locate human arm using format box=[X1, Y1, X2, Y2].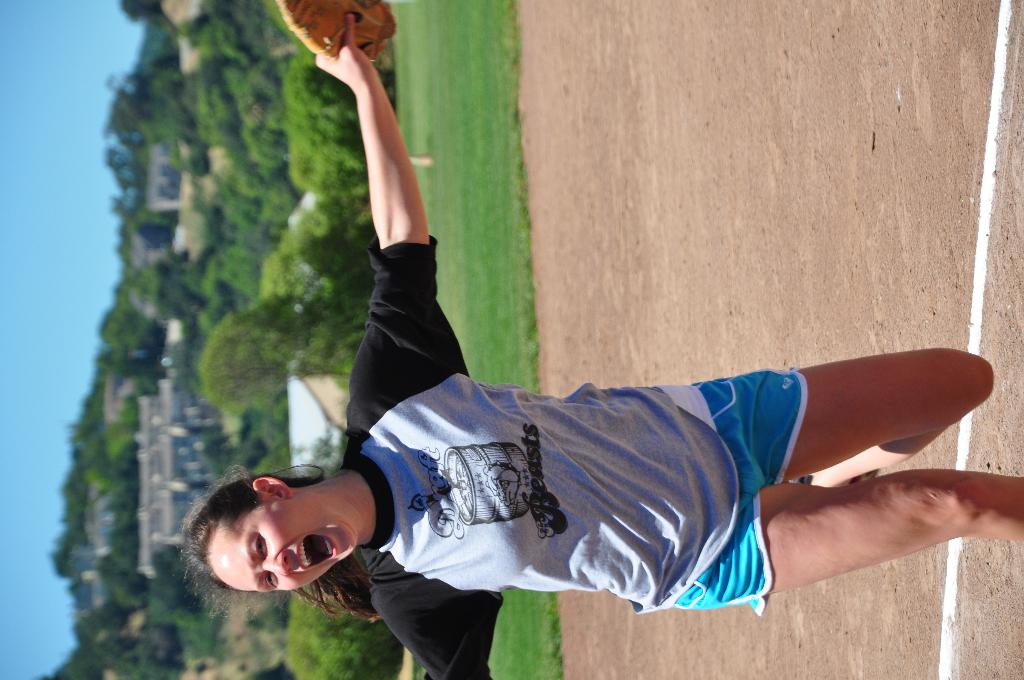
box=[317, 24, 440, 319].
